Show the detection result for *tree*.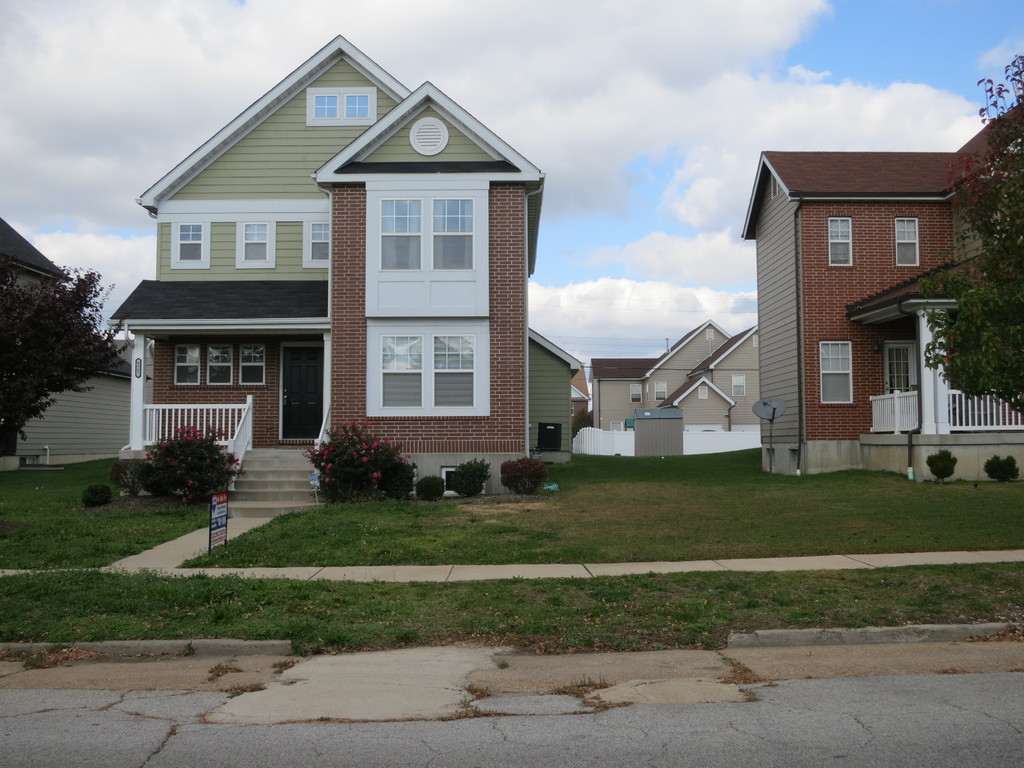
locate(0, 264, 136, 442).
